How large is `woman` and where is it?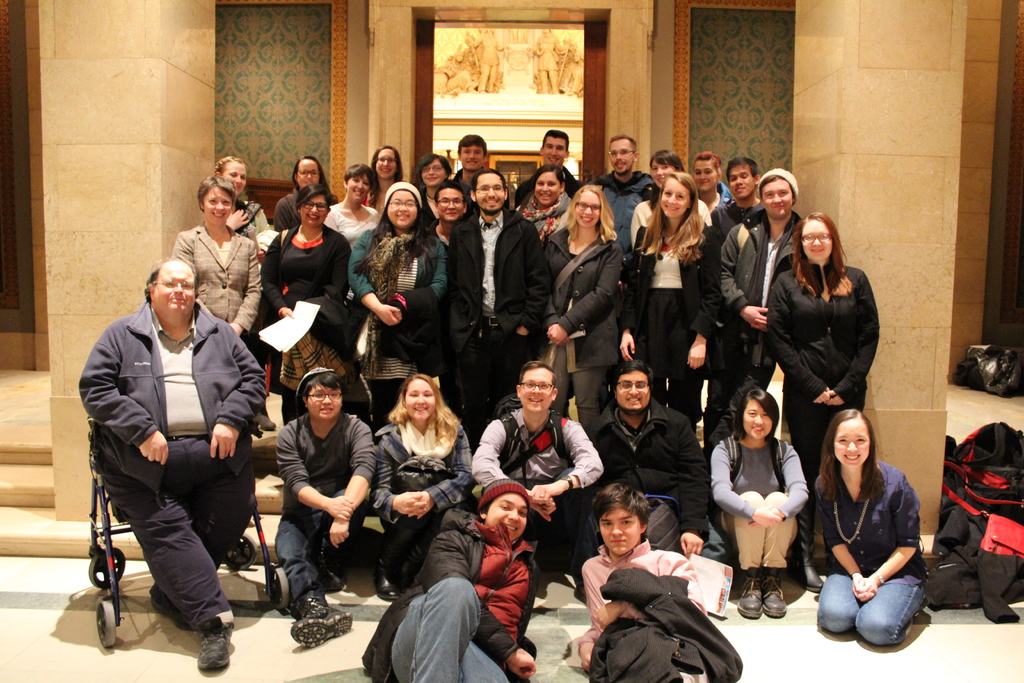
Bounding box: [x1=515, y1=163, x2=571, y2=236].
